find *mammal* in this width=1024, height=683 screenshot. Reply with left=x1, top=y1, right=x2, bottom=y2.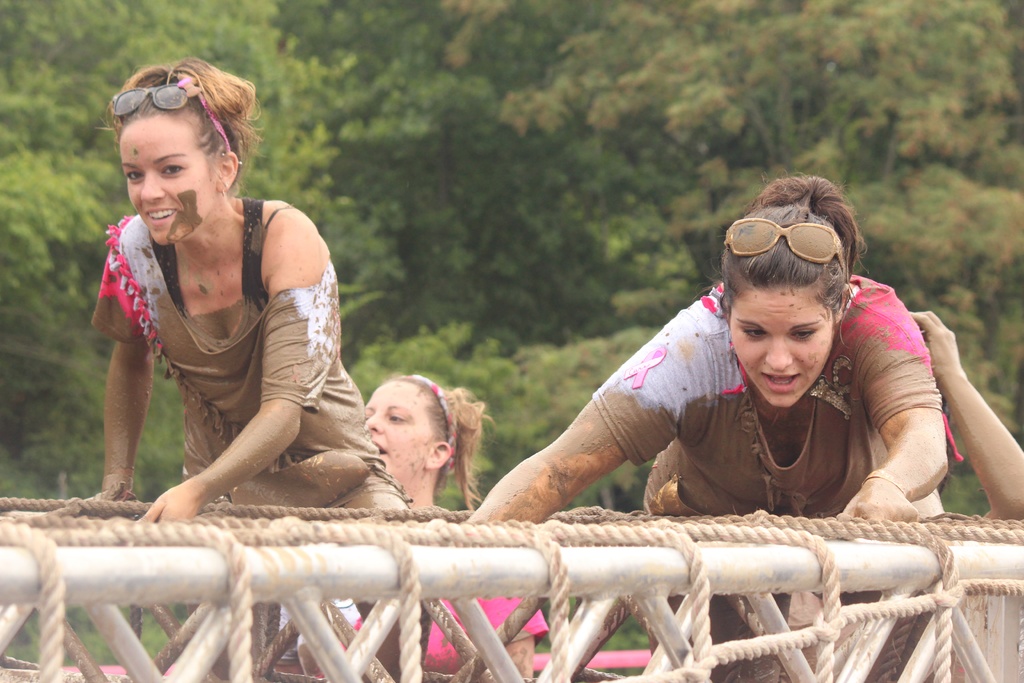
left=452, top=168, right=961, bottom=682.
